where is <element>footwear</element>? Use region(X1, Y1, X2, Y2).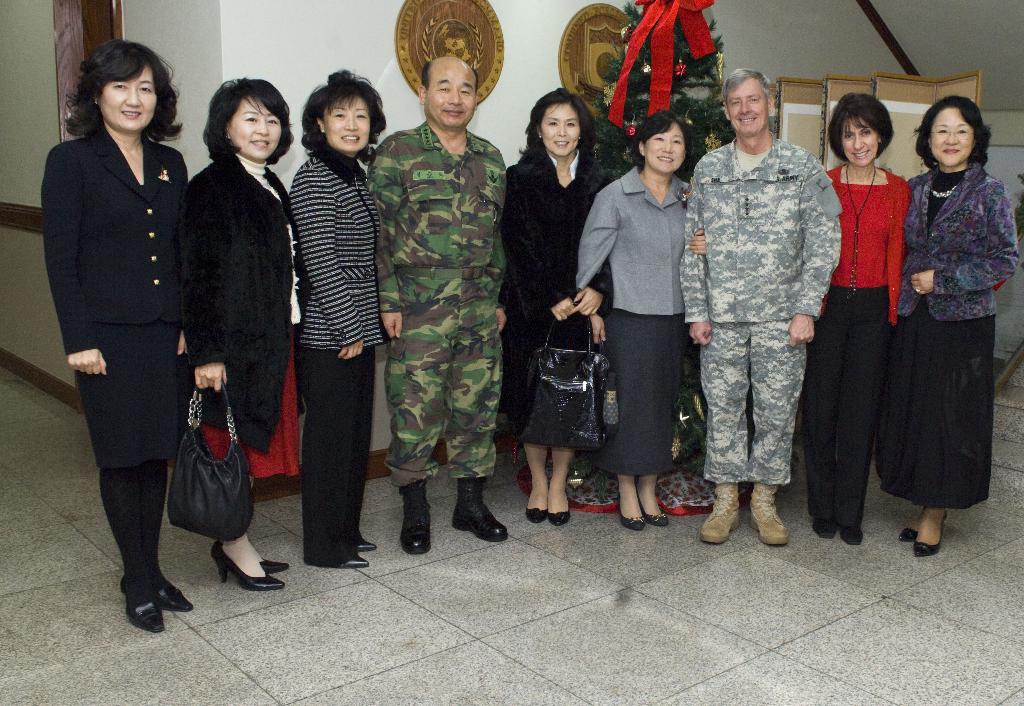
region(618, 490, 646, 535).
